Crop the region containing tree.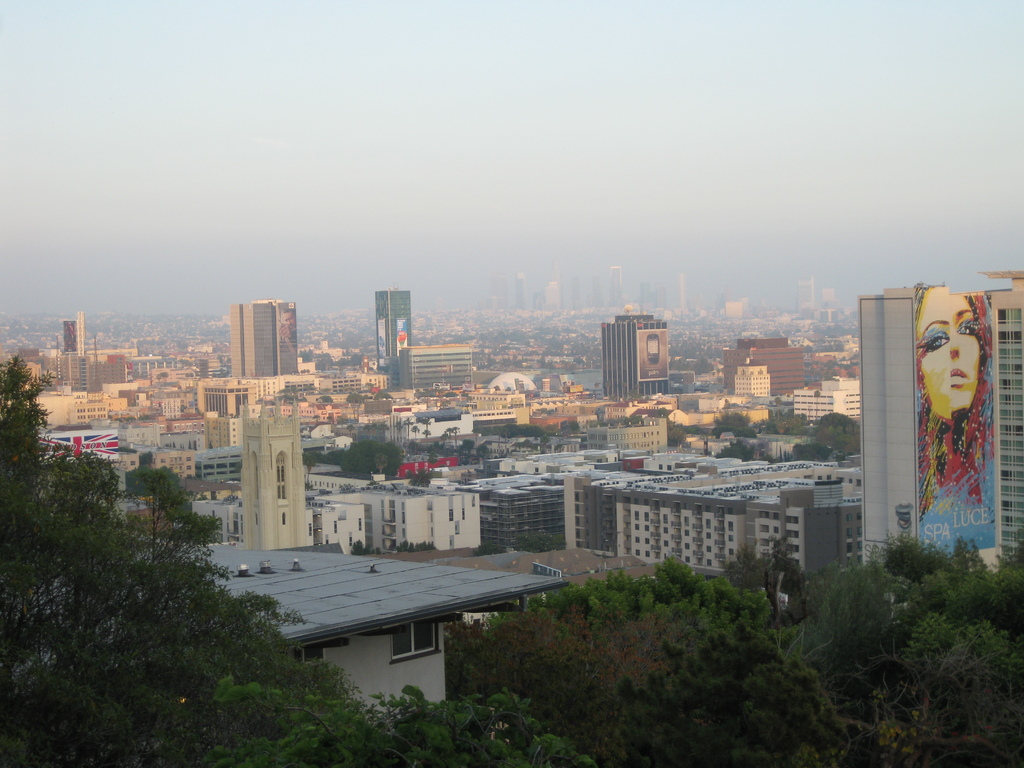
Crop region: BBox(791, 444, 835, 461).
